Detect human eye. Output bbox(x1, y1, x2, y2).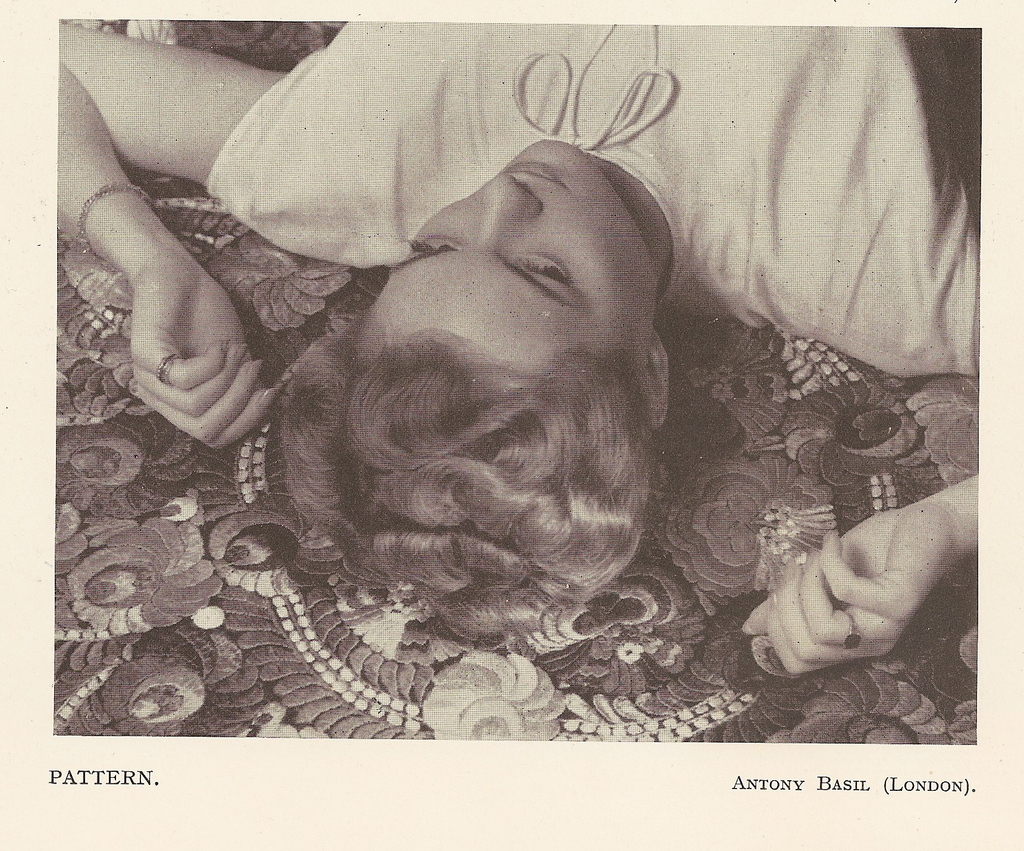
bbox(764, 482, 957, 686).
